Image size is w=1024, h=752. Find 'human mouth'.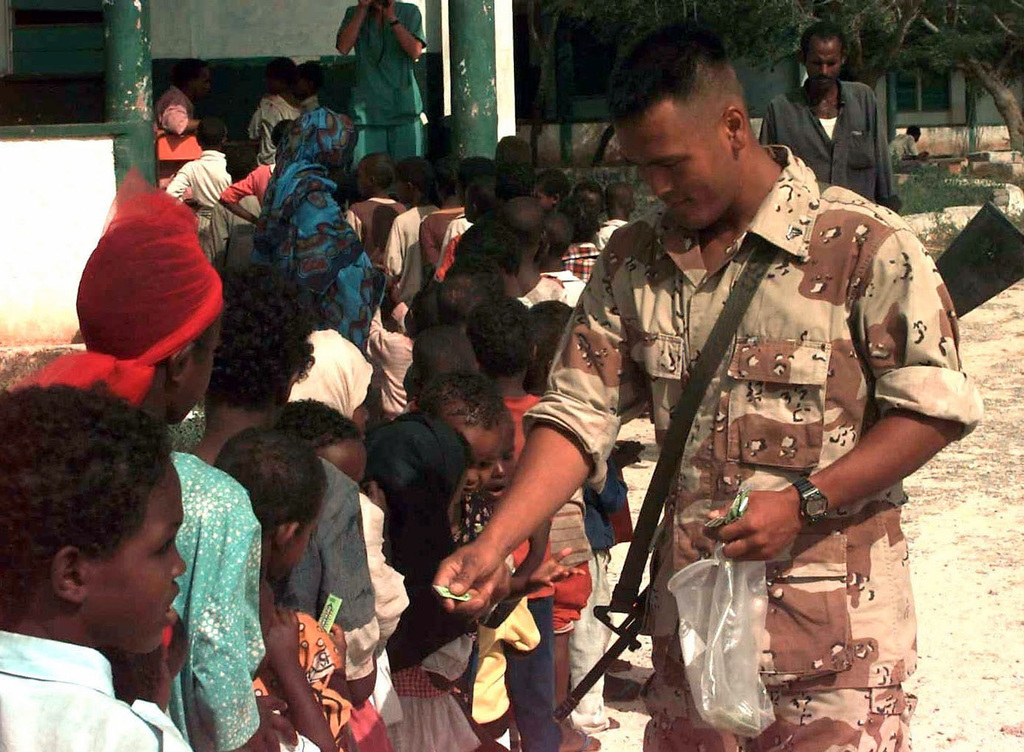
BBox(488, 481, 501, 499).
